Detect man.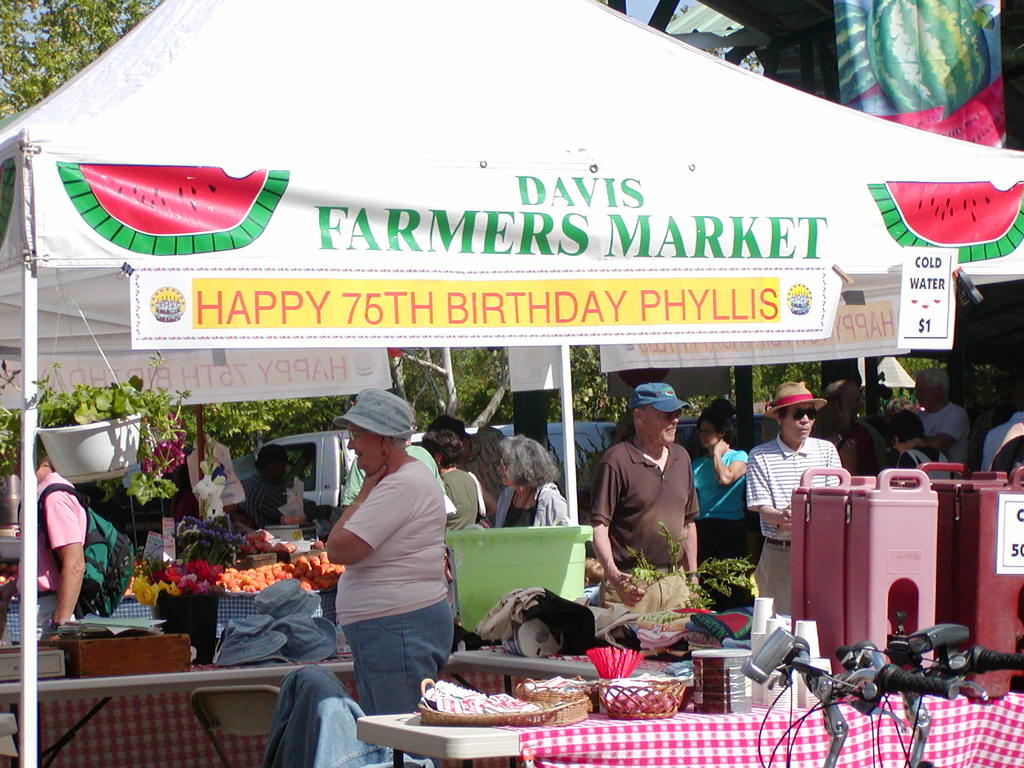
Detected at left=430, top=415, right=512, bottom=532.
